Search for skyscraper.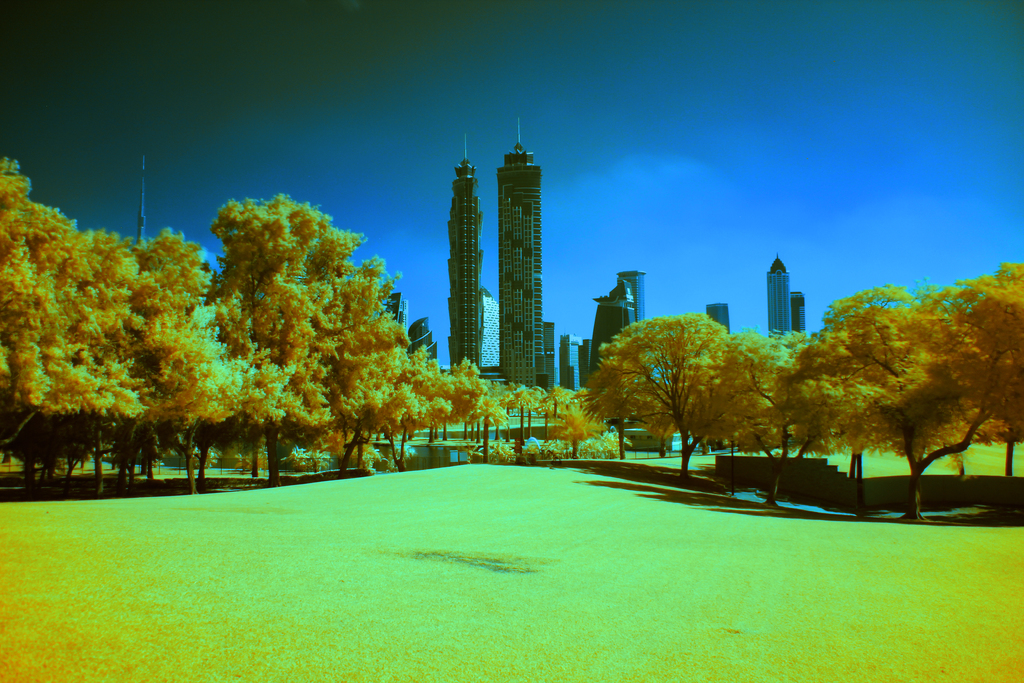
Found at box=[476, 109, 567, 414].
